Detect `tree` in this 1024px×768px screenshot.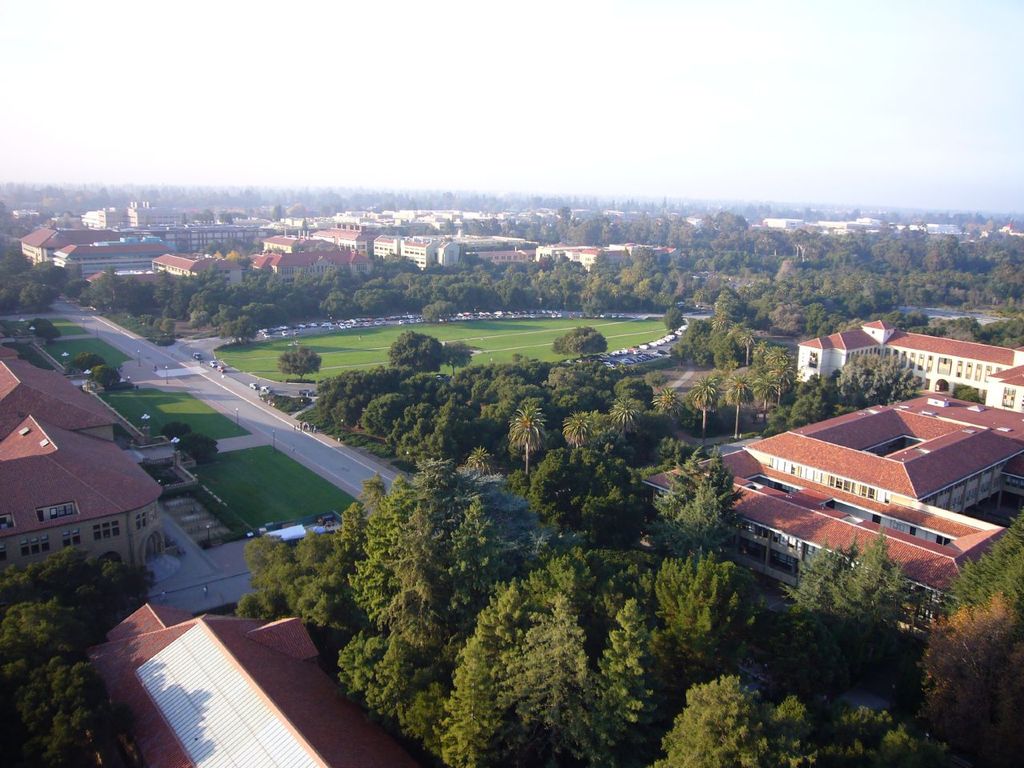
Detection: bbox=(781, 529, 929, 671).
